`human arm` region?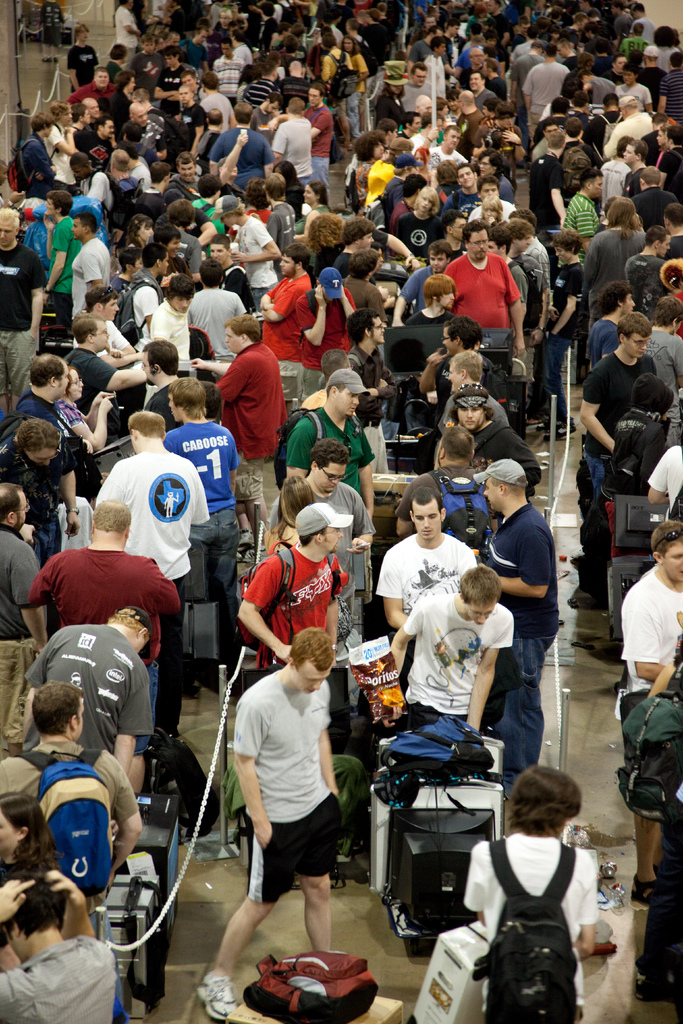
525 3 531 27
